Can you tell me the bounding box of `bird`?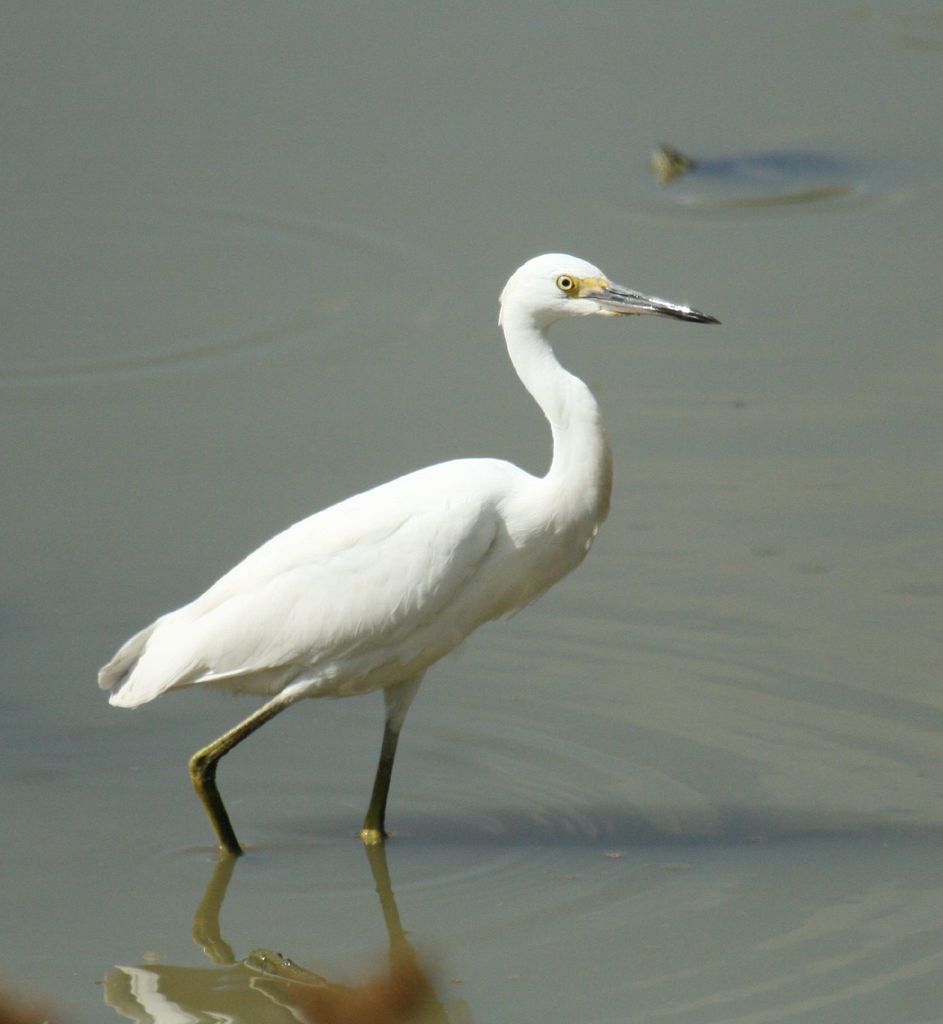
region(132, 232, 735, 771).
